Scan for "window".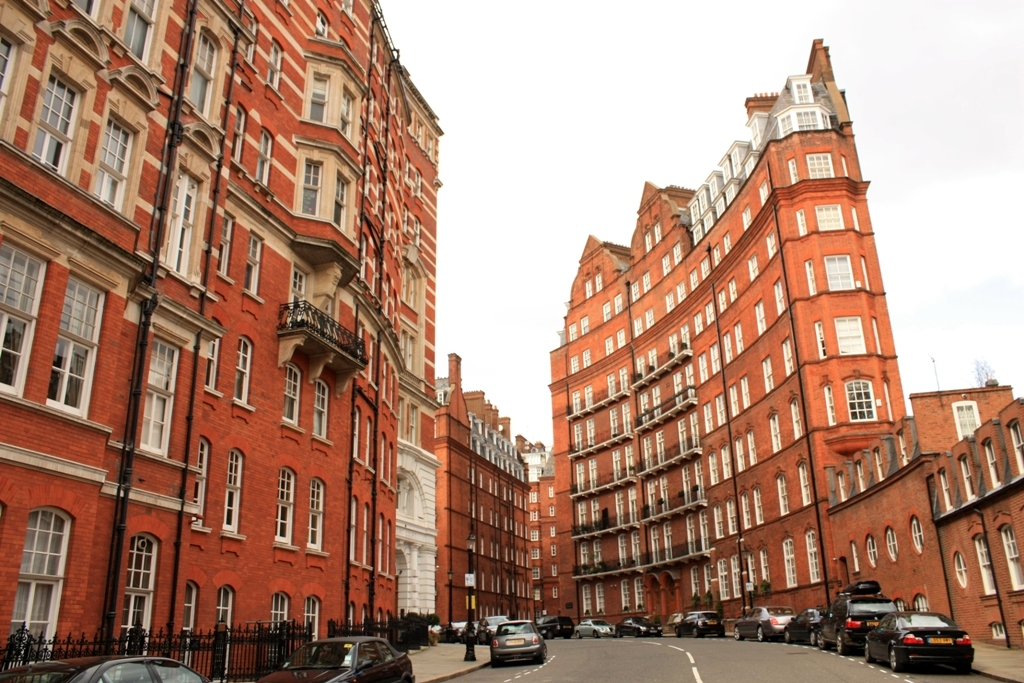
Scan result: crop(797, 209, 811, 239).
